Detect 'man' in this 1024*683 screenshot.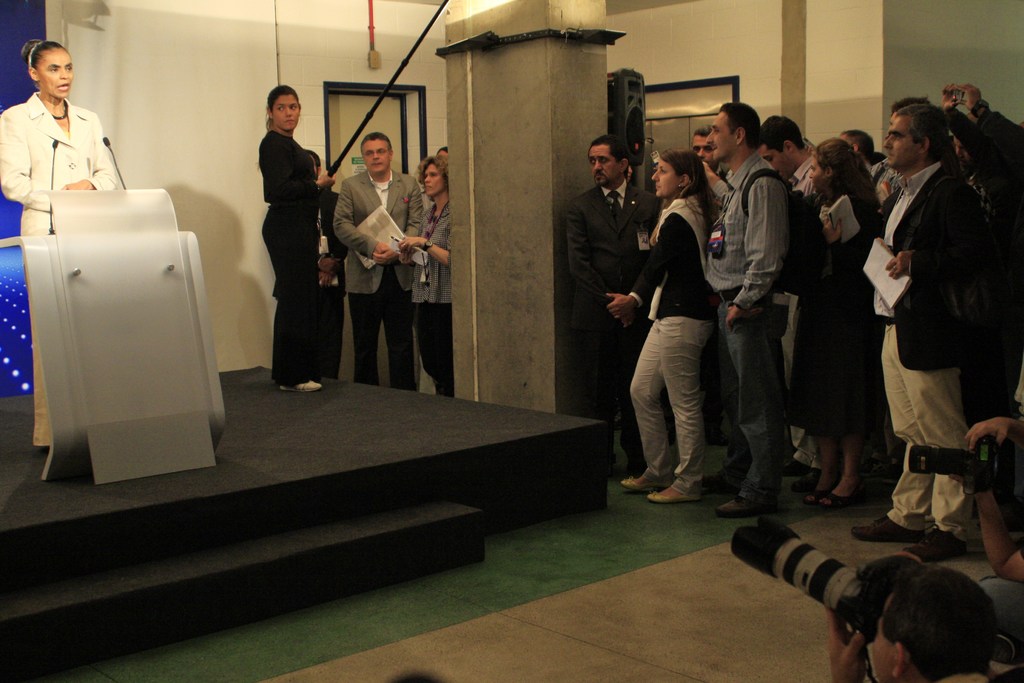
Detection: select_region(704, 102, 826, 515).
